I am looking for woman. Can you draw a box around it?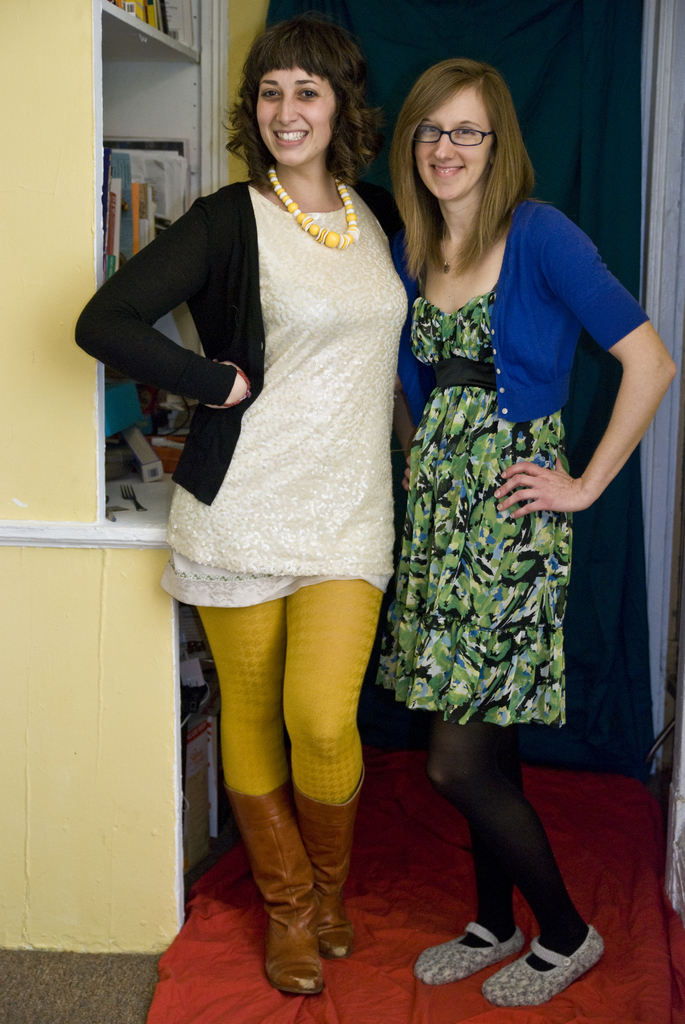
Sure, the bounding box is {"x1": 67, "y1": 18, "x2": 420, "y2": 1005}.
